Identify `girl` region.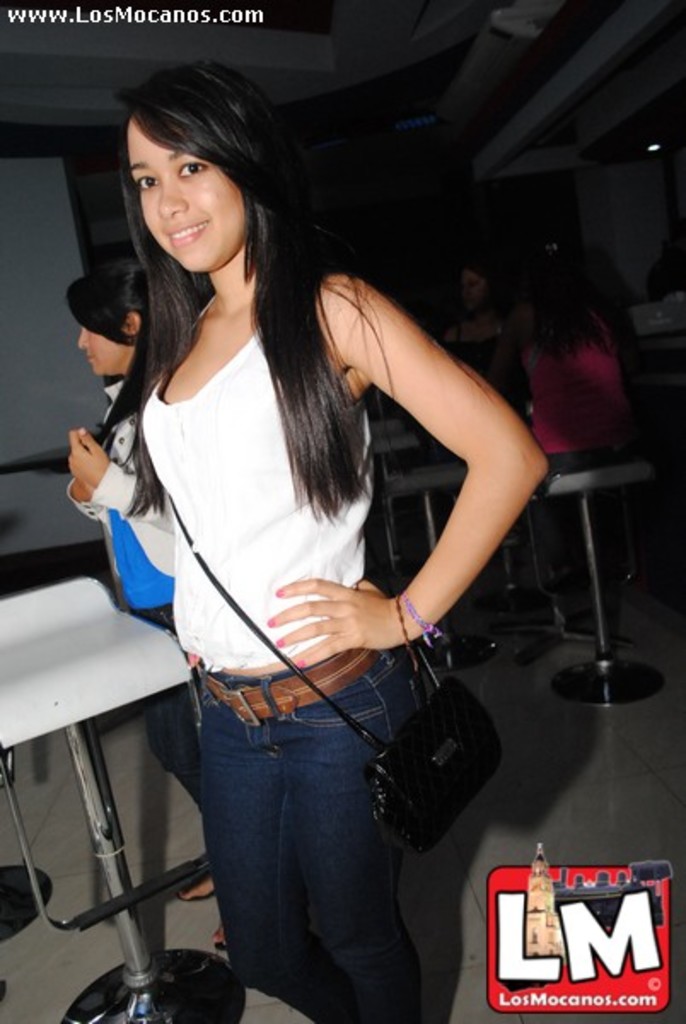
Region: detection(131, 61, 548, 1022).
